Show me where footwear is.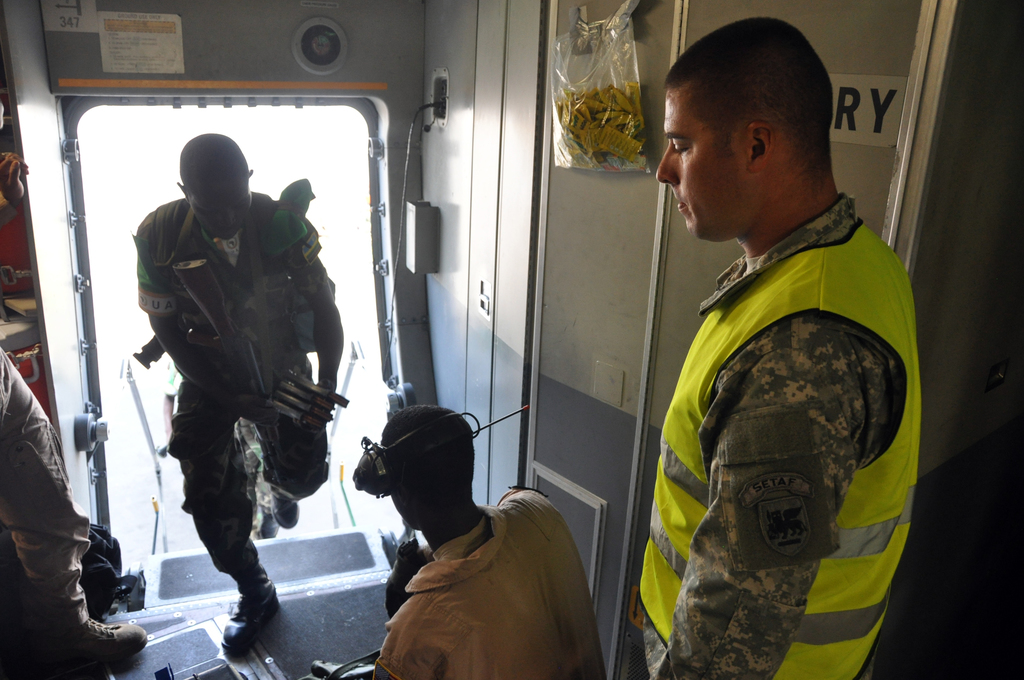
footwear is at 207:571:269:661.
